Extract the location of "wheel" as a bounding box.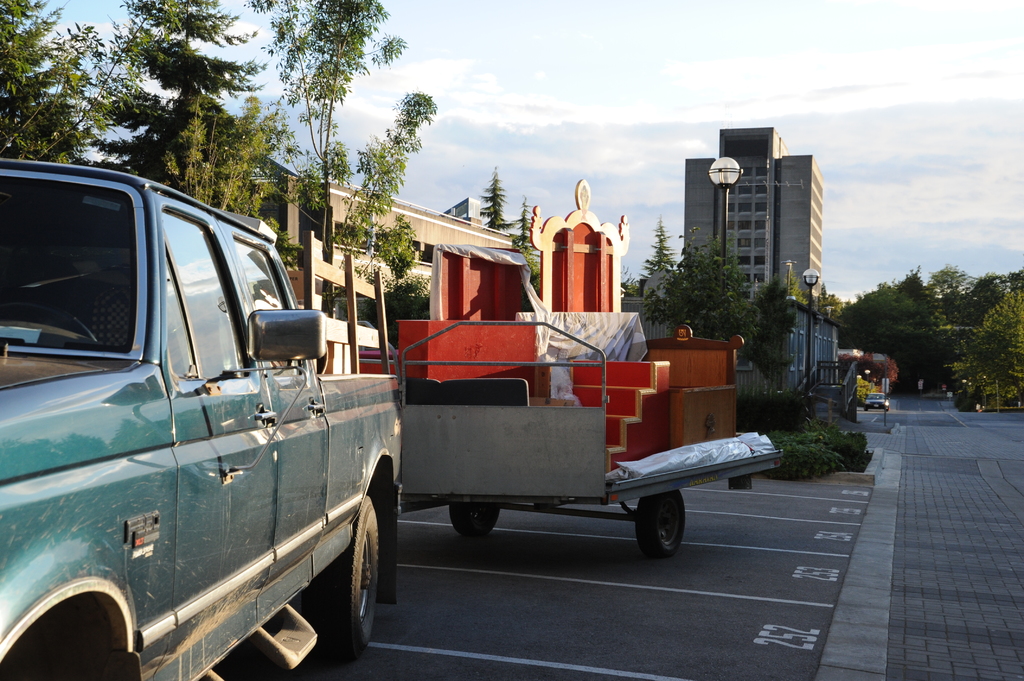
box(449, 501, 500, 537).
